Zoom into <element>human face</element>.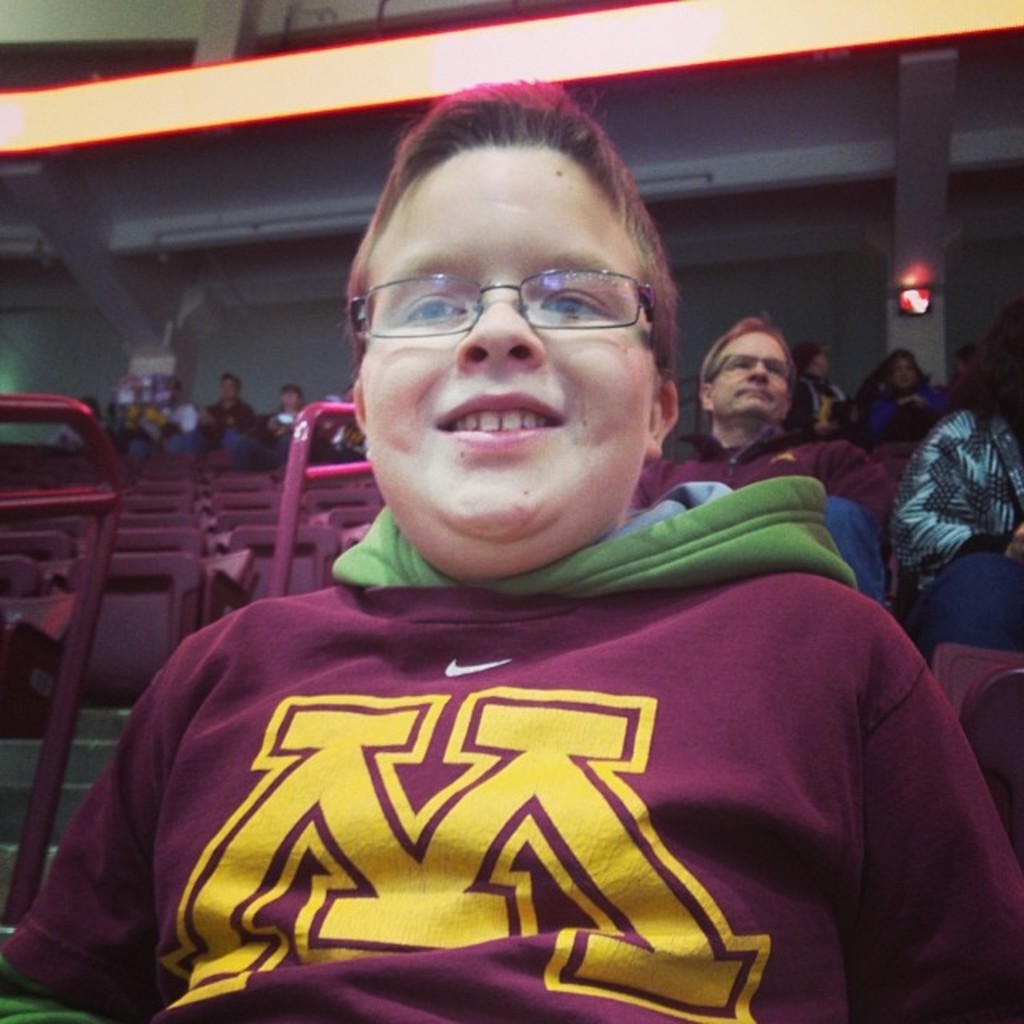
Zoom target: BBox(710, 331, 794, 419).
